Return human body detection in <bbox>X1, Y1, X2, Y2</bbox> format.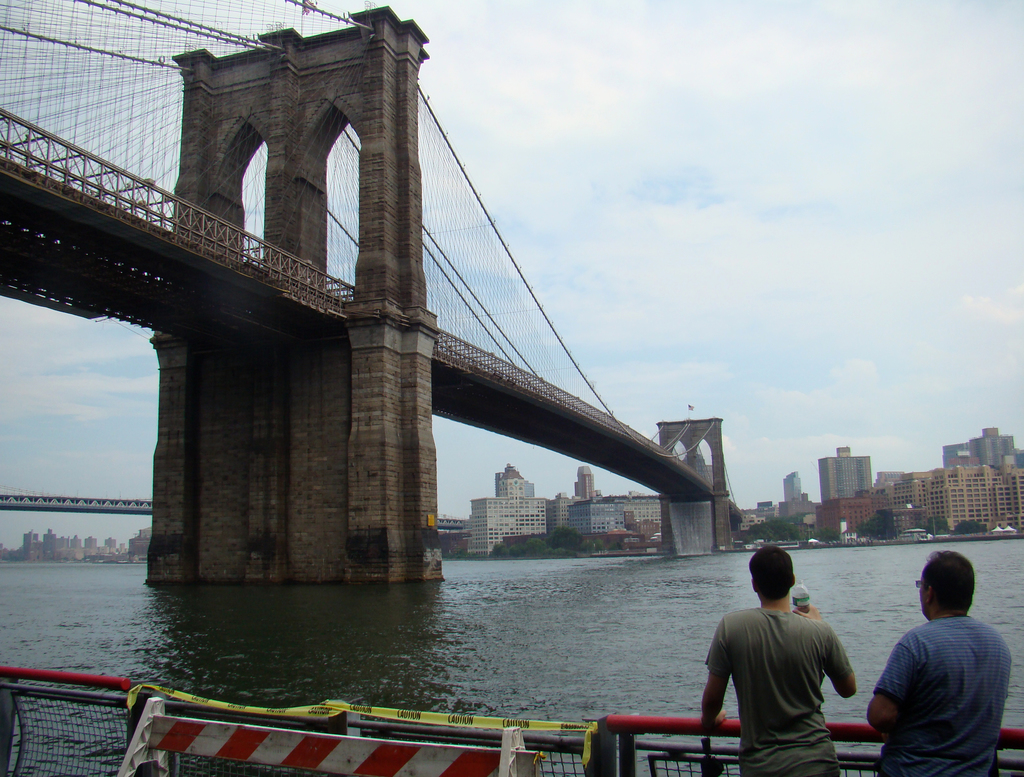
<bbox>863, 552, 1023, 770</bbox>.
